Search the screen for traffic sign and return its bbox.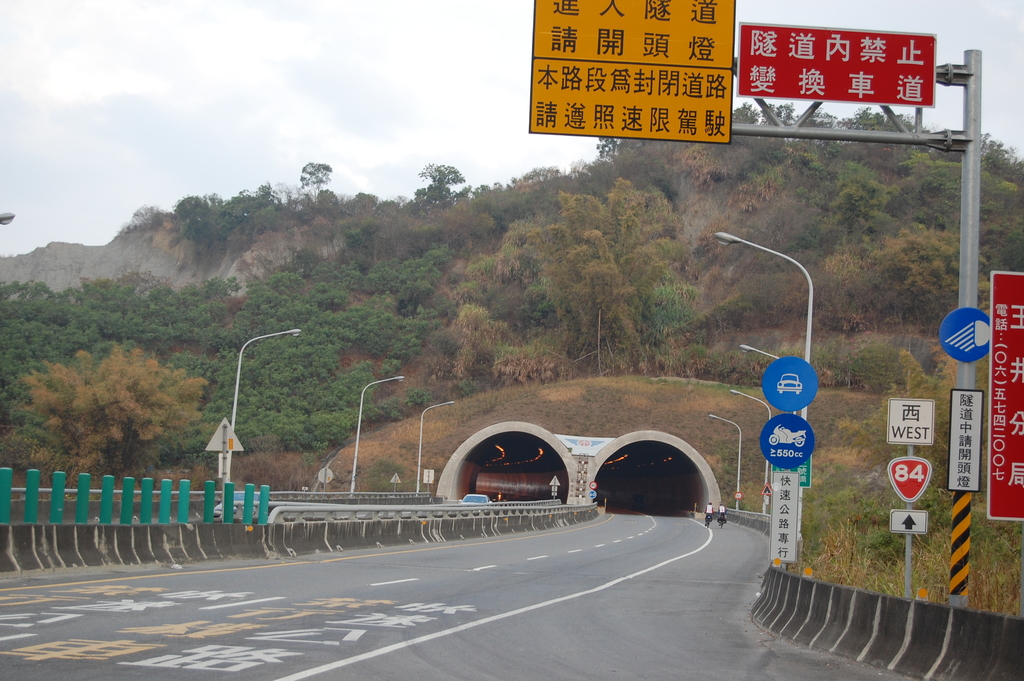
Found: x1=944 y1=386 x2=982 y2=490.
